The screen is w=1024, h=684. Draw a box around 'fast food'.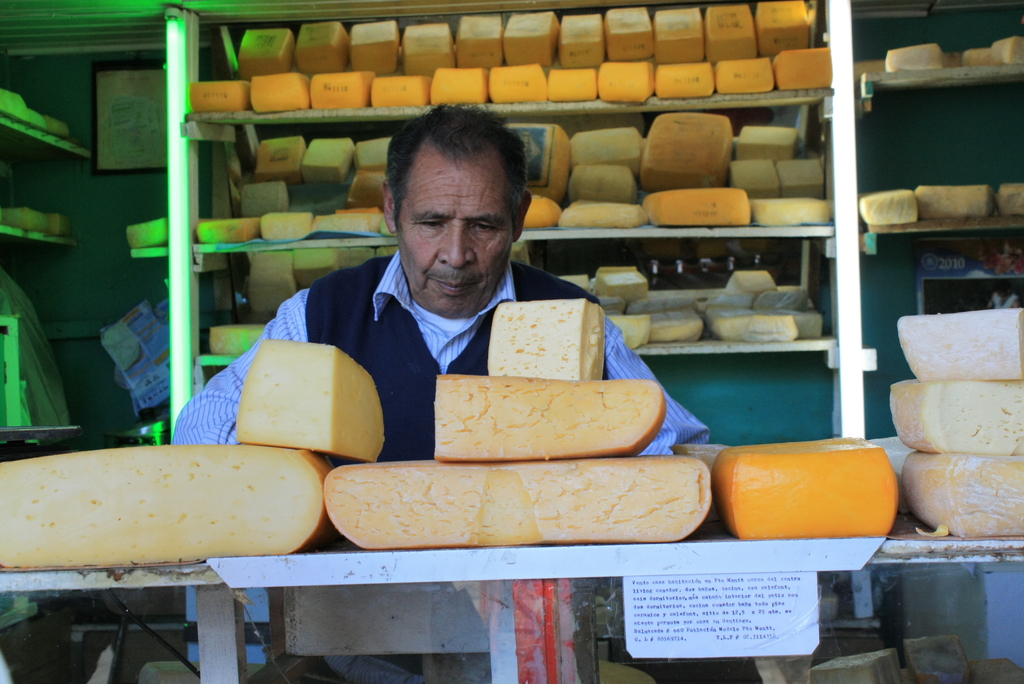
[492,299,609,387].
